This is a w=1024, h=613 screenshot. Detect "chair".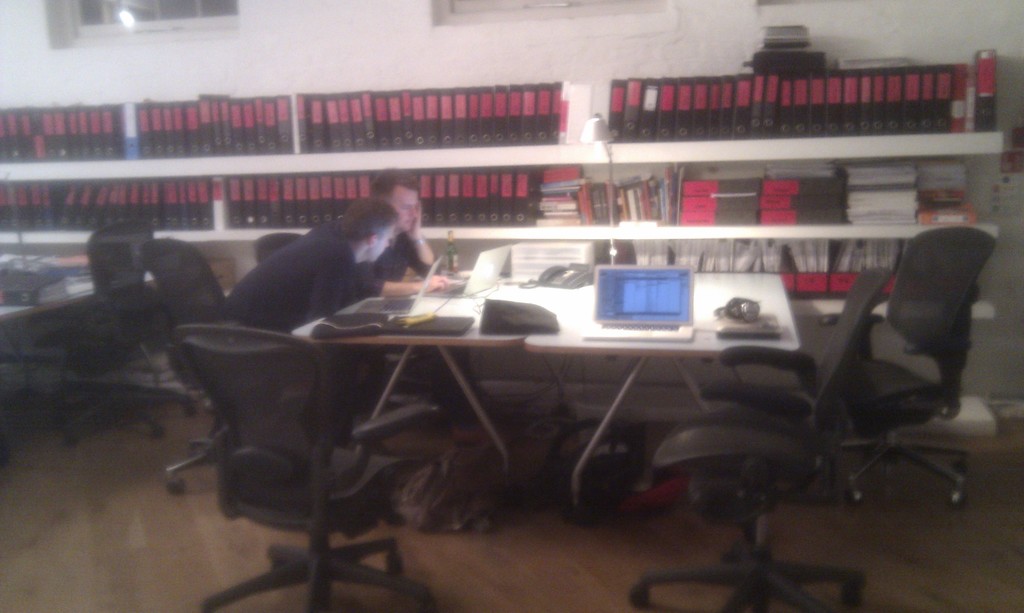
BBox(172, 320, 445, 612).
